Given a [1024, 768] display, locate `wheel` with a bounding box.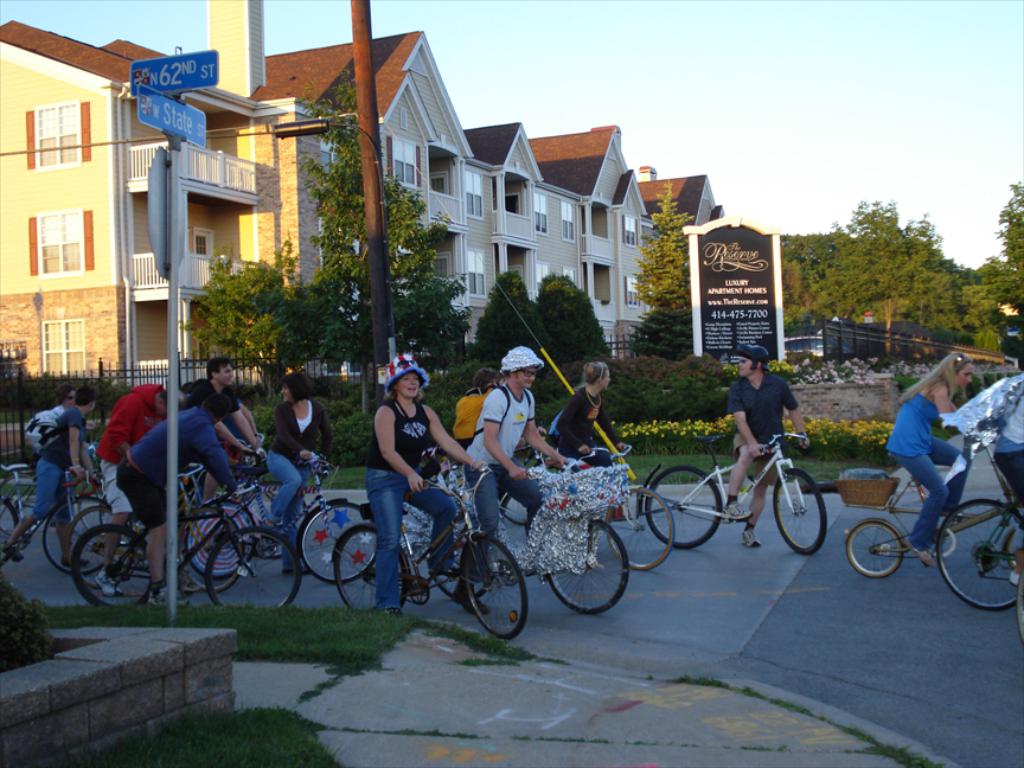
Located: 927:495:1023:625.
